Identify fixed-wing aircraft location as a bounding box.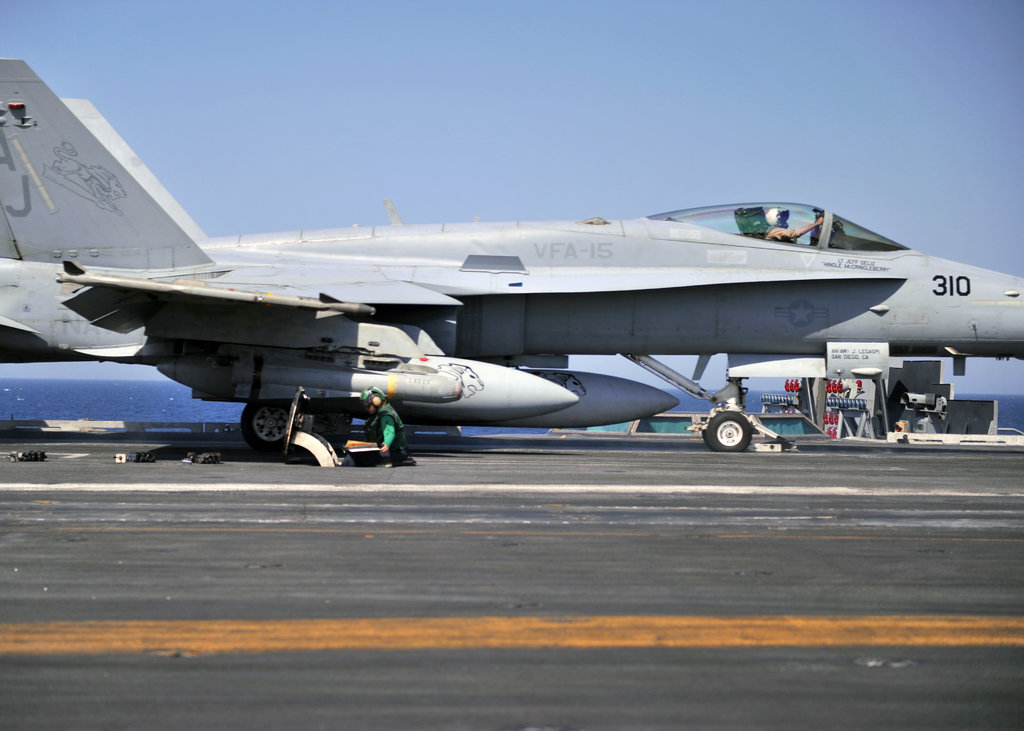
Rect(0, 57, 1023, 462).
